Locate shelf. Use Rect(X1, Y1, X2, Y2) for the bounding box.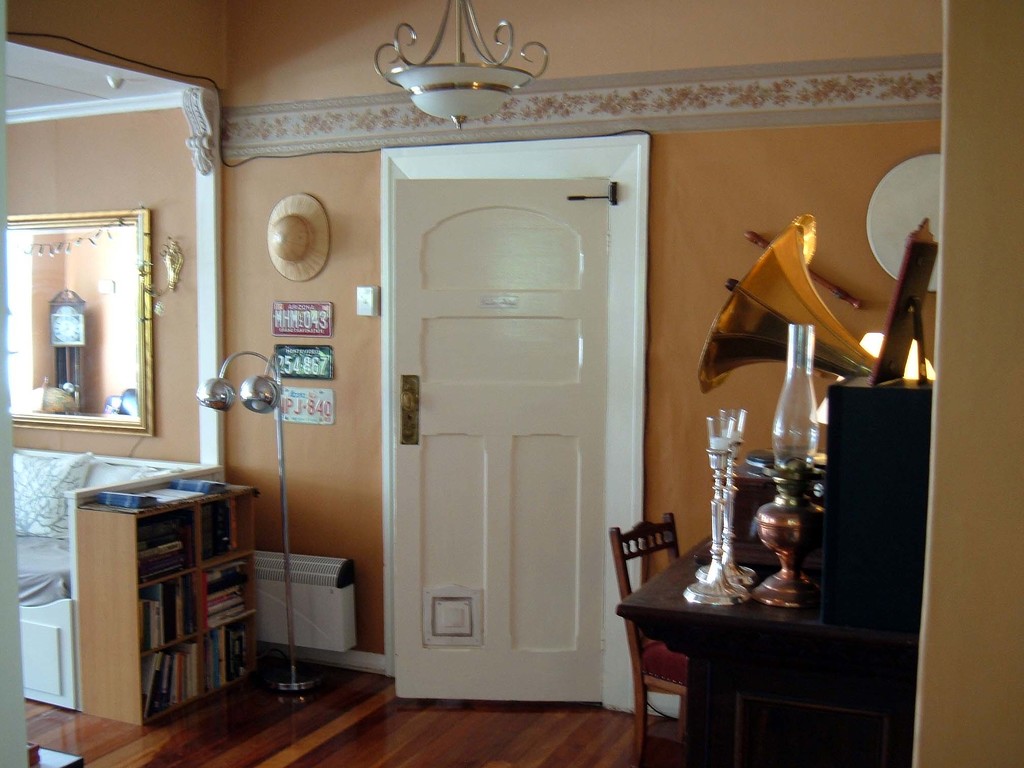
Rect(205, 622, 246, 683).
